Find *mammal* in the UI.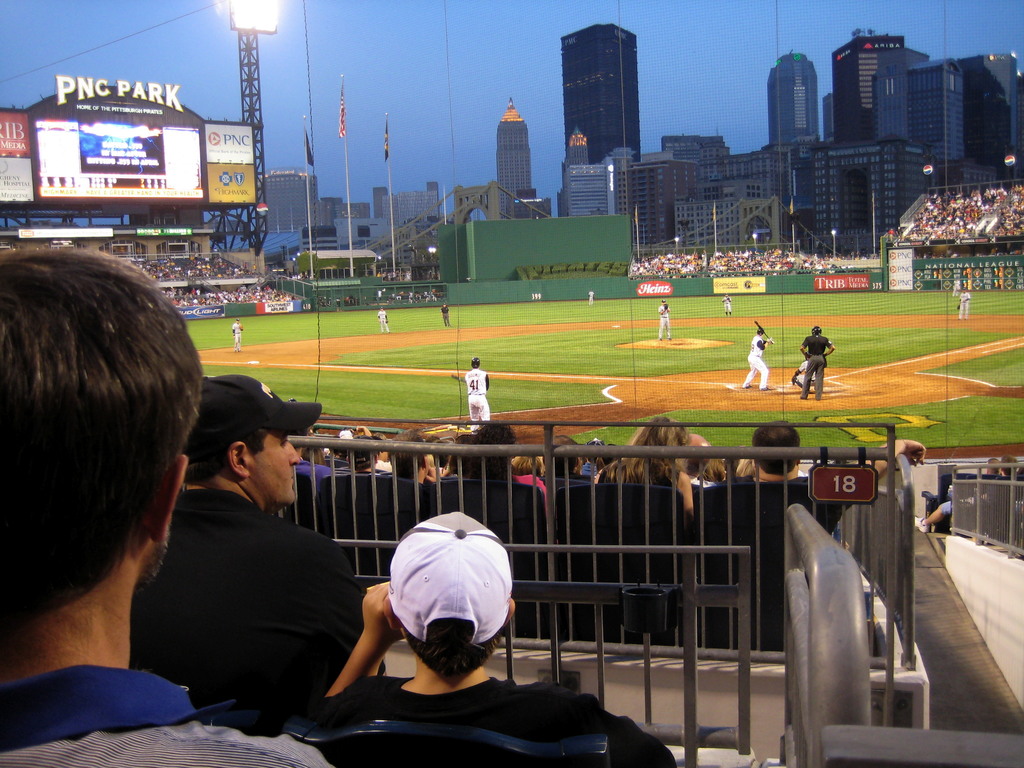
UI element at l=741, t=328, r=772, b=388.
